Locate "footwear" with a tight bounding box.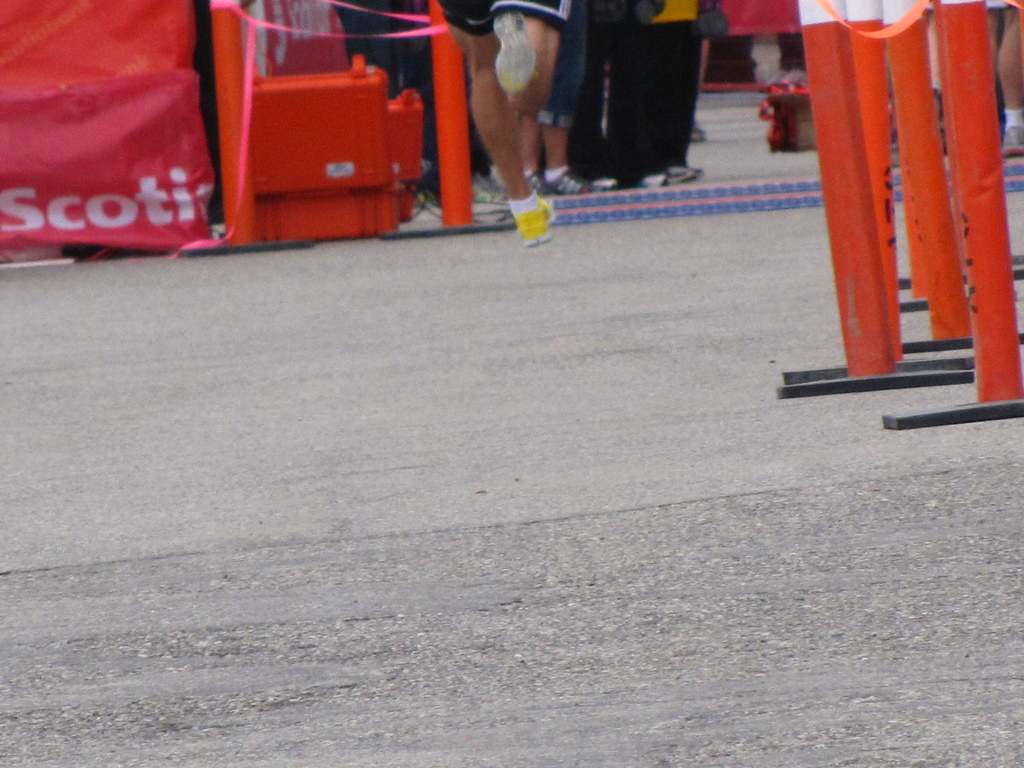
[504, 195, 559, 243].
